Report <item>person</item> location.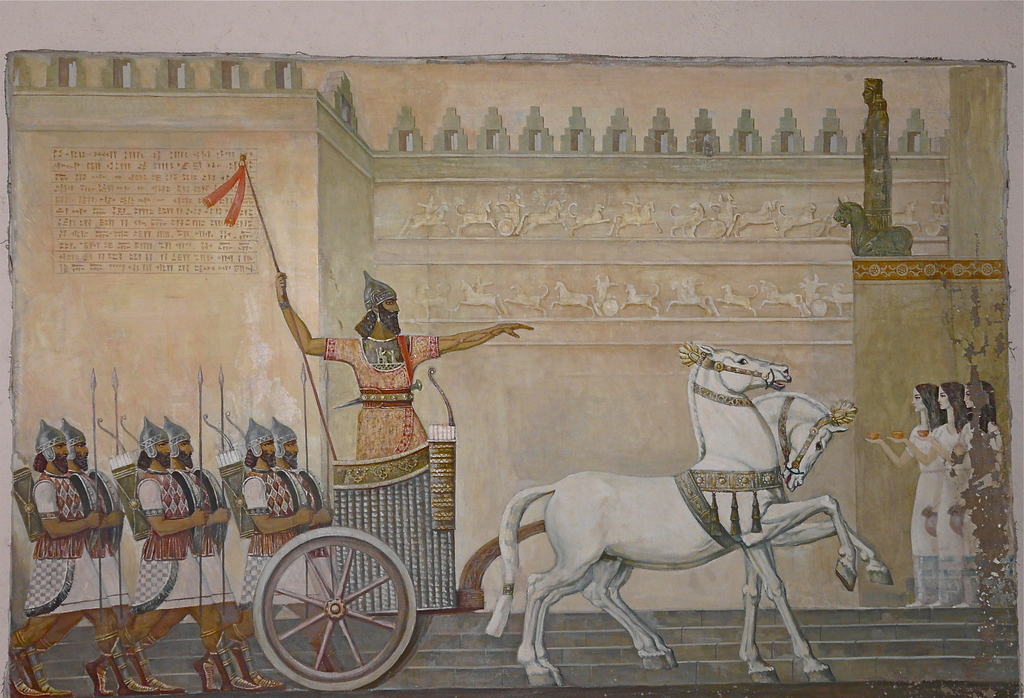
Report: <box>867,379,952,609</box>.
